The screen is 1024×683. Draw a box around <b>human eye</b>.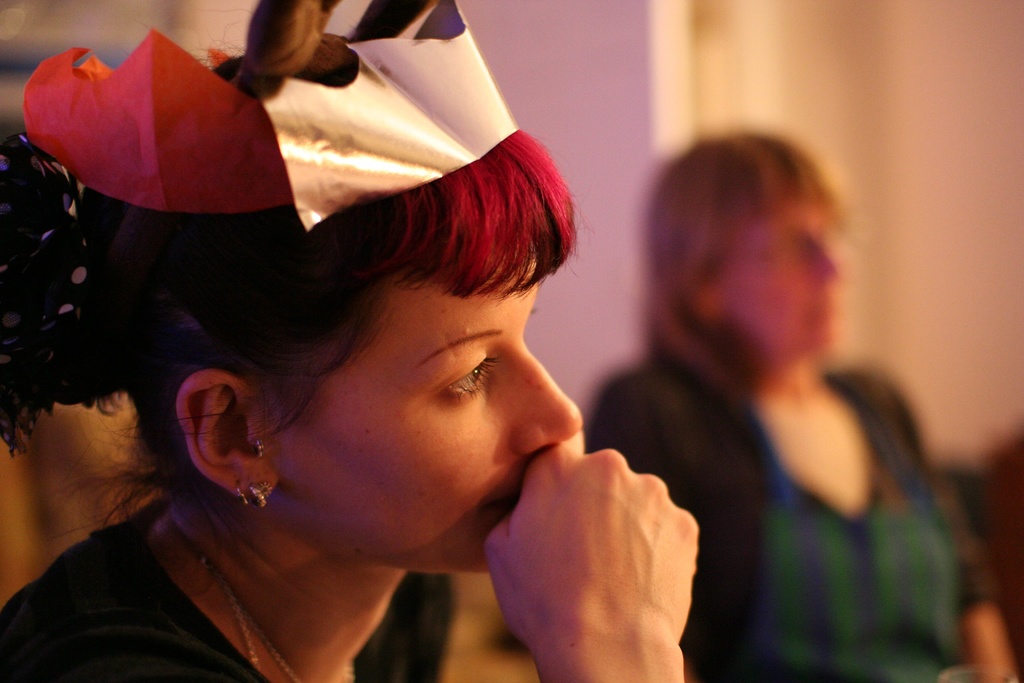
[left=424, top=345, right=502, bottom=420].
